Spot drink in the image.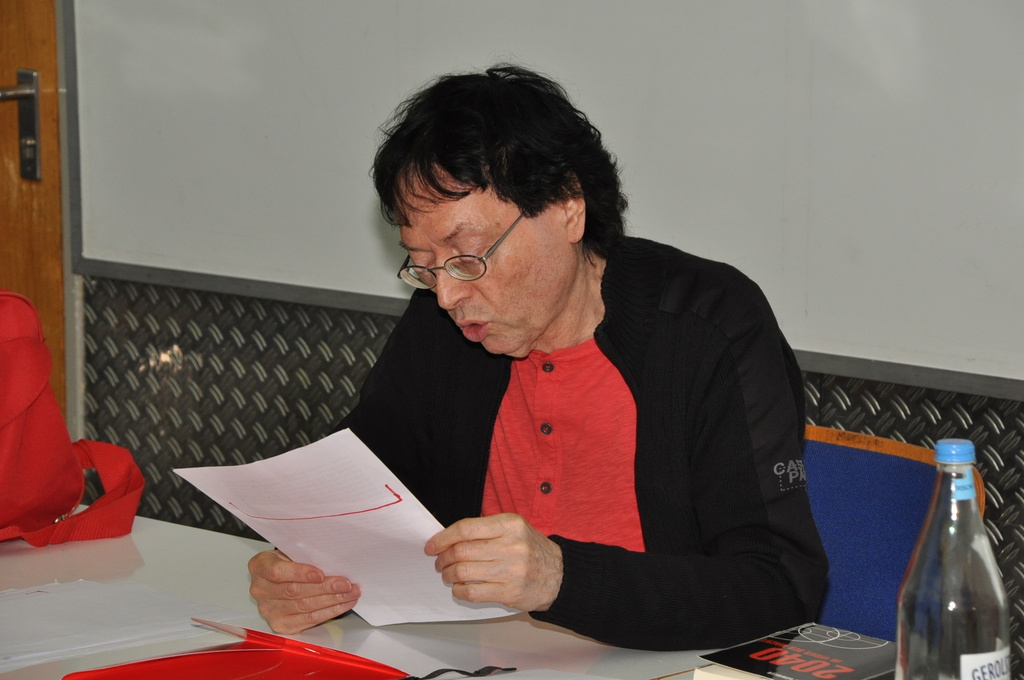
drink found at [left=890, top=443, right=1012, bottom=679].
